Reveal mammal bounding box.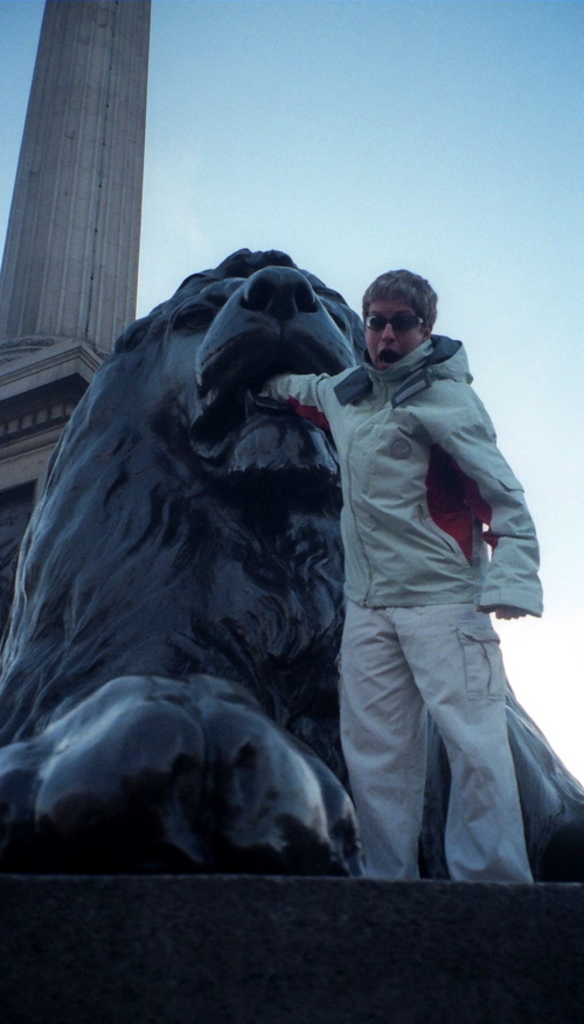
Revealed: 0,255,583,883.
